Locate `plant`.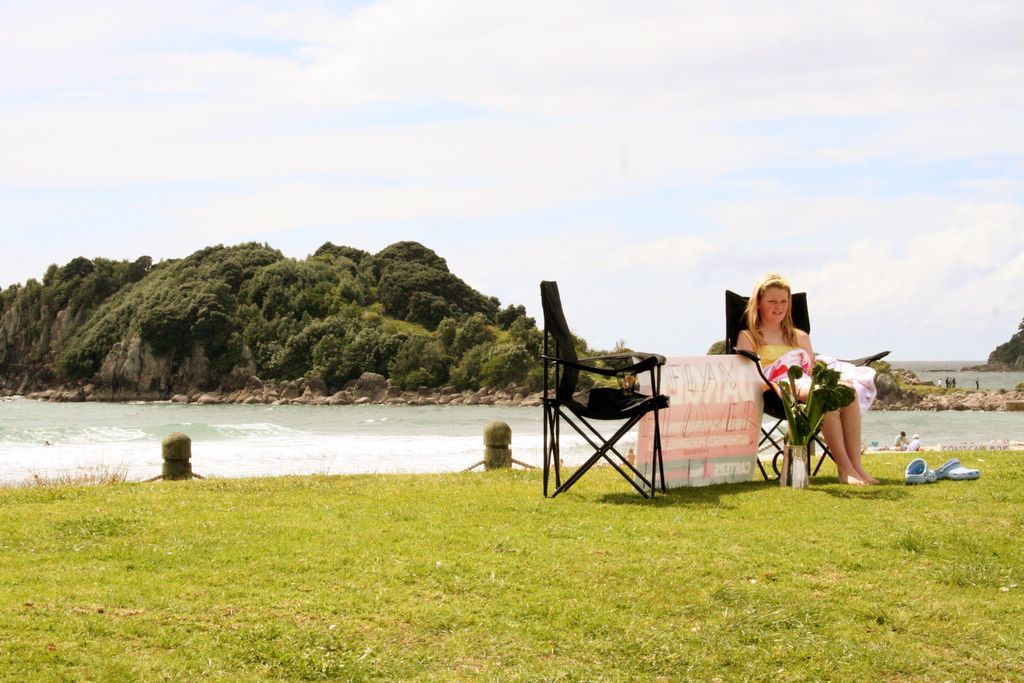
Bounding box: [x1=95, y1=367, x2=138, y2=389].
